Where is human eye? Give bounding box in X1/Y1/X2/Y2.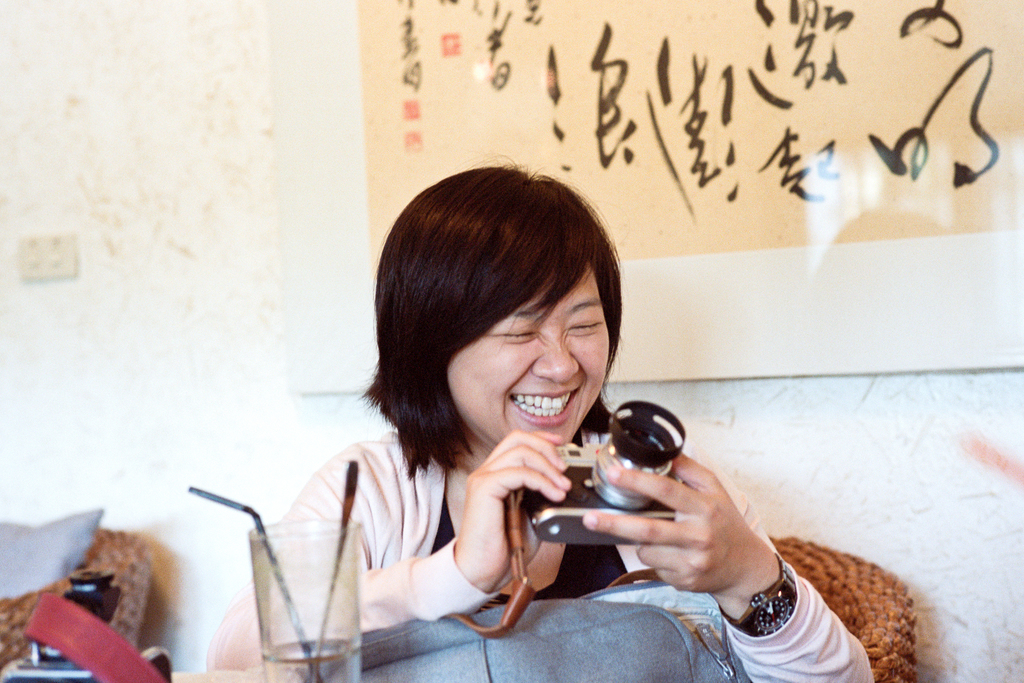
570/317/606/332.
